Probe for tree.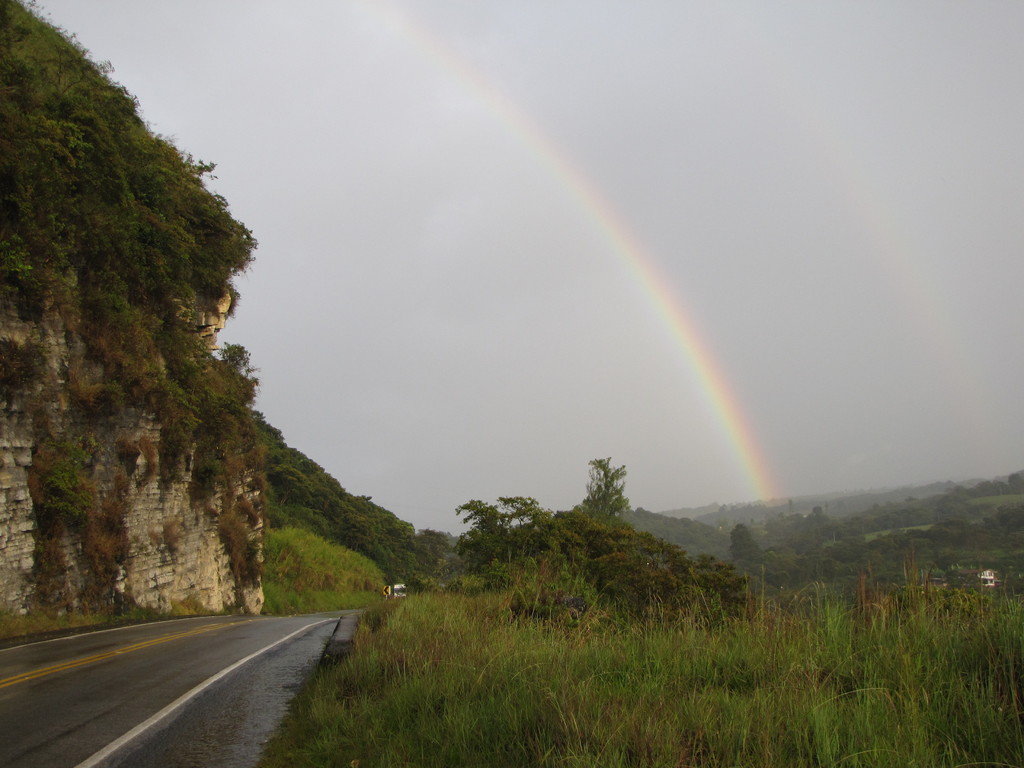
Probe result: 579/454/631/522.
